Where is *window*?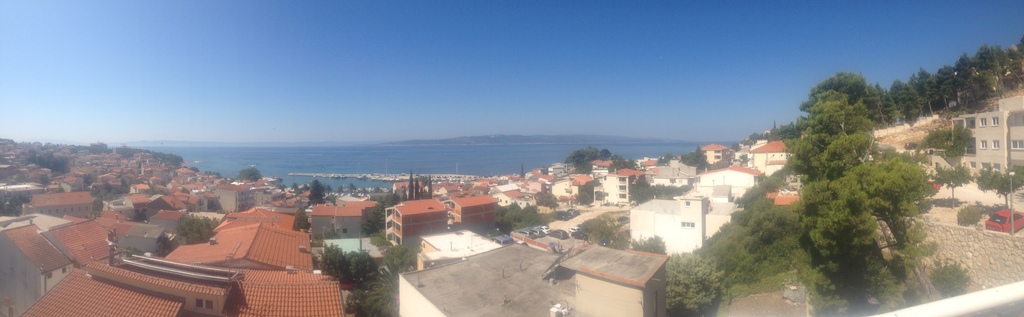
[x1=684, y1=201, x2=690, y2=208].
